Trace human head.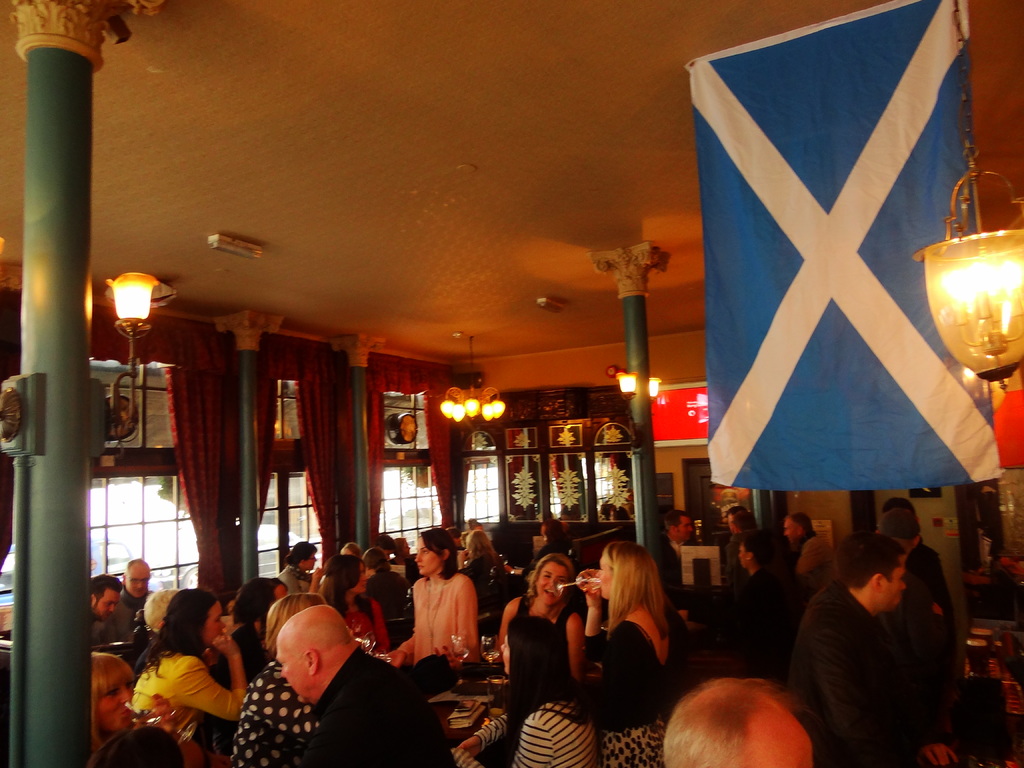
Traced to Rect(258, 601, 355, 708).
